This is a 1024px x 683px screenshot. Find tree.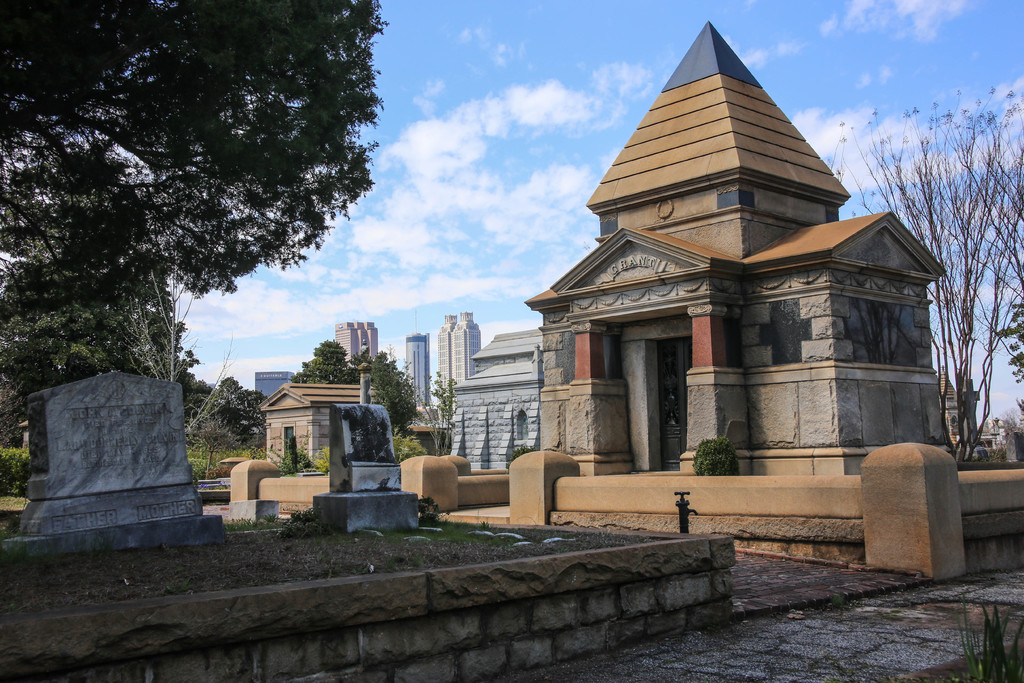
Bounding box: (left=0, top=0, right=380, bottom=443).
